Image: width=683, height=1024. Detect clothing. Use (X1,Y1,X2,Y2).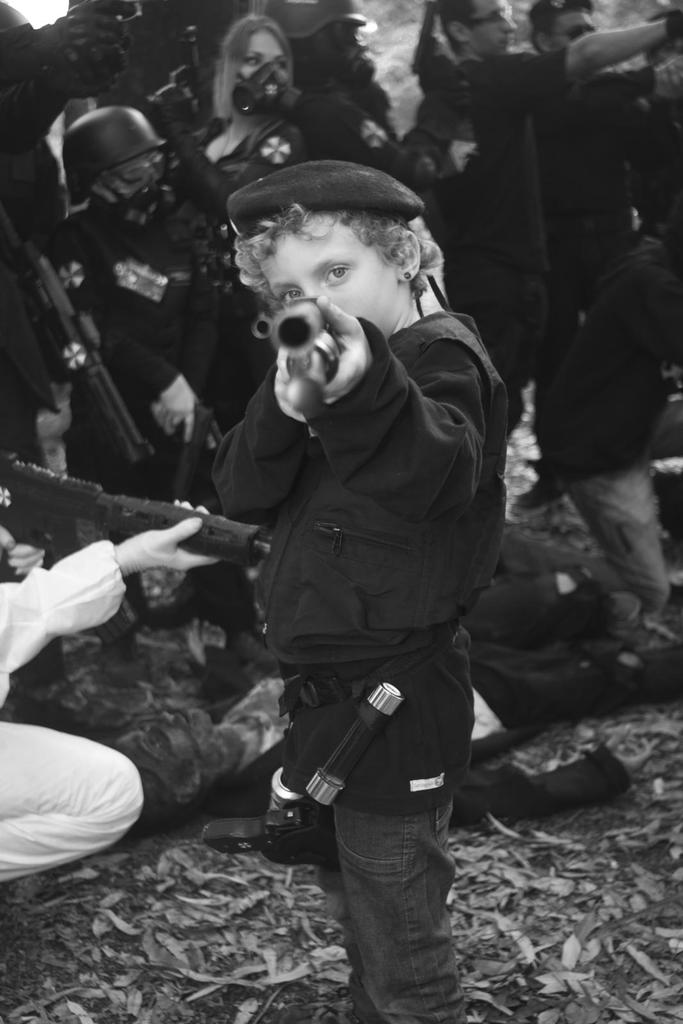
(62,152,244,479).
